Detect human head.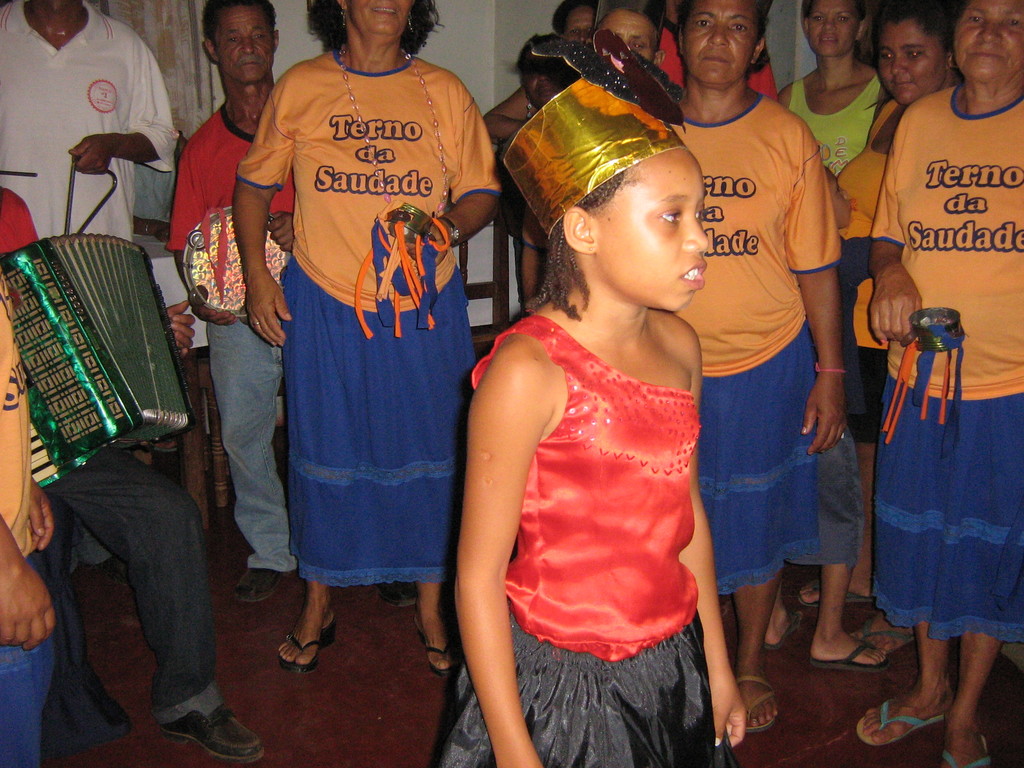
Detected at select_region(513, 35, 579, 107).
